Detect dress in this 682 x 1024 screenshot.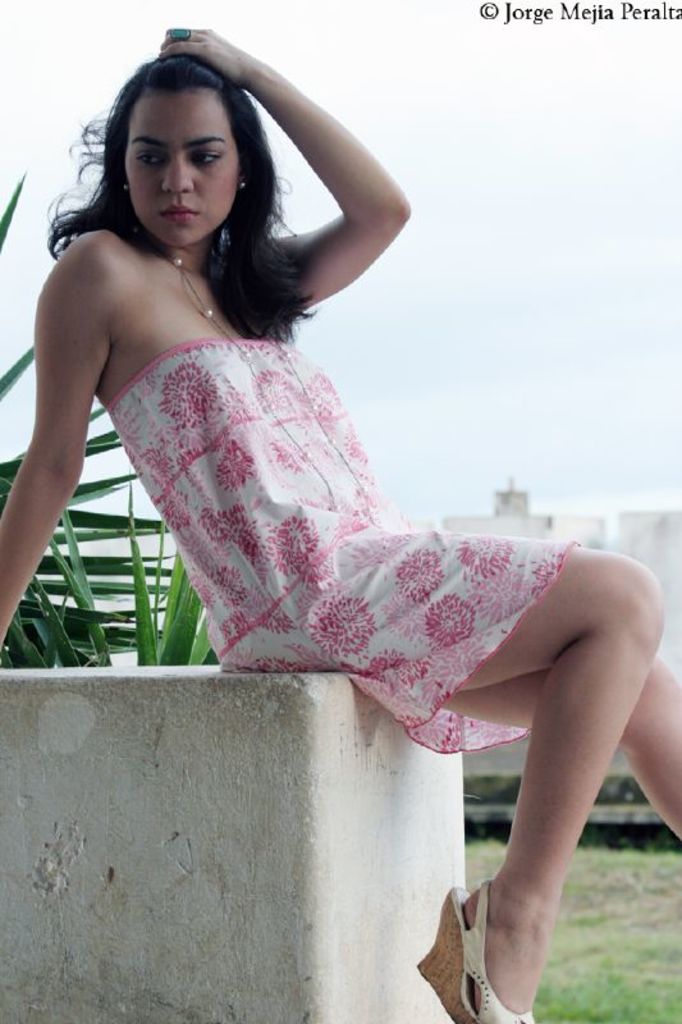
Detection: locate(102, 339, 581, 756).
